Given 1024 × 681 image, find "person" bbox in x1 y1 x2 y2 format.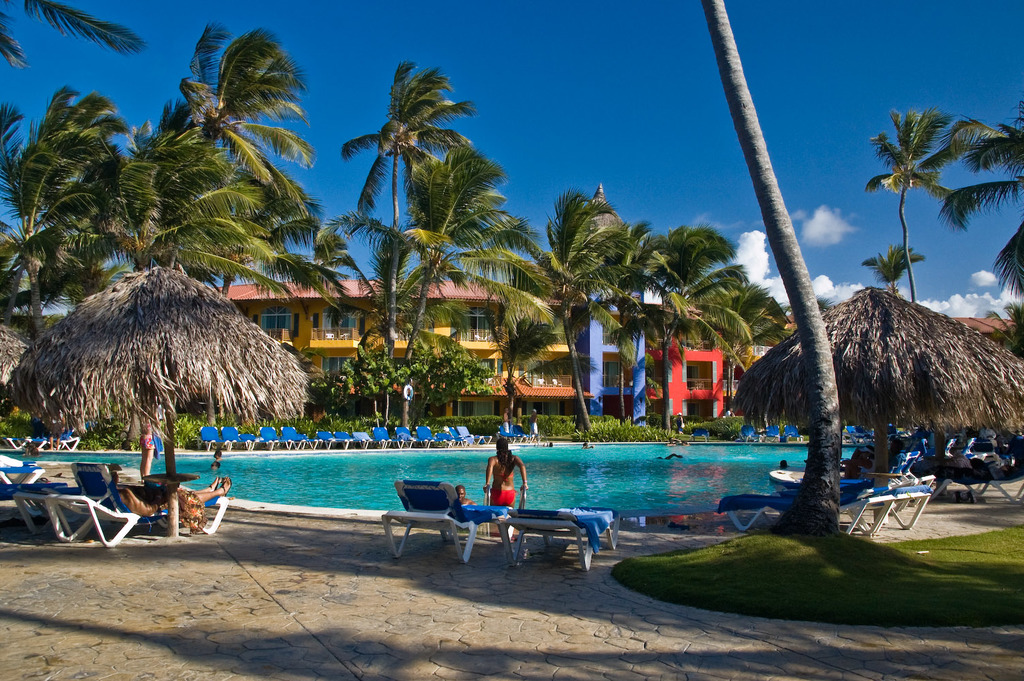
211 458 221 471.
